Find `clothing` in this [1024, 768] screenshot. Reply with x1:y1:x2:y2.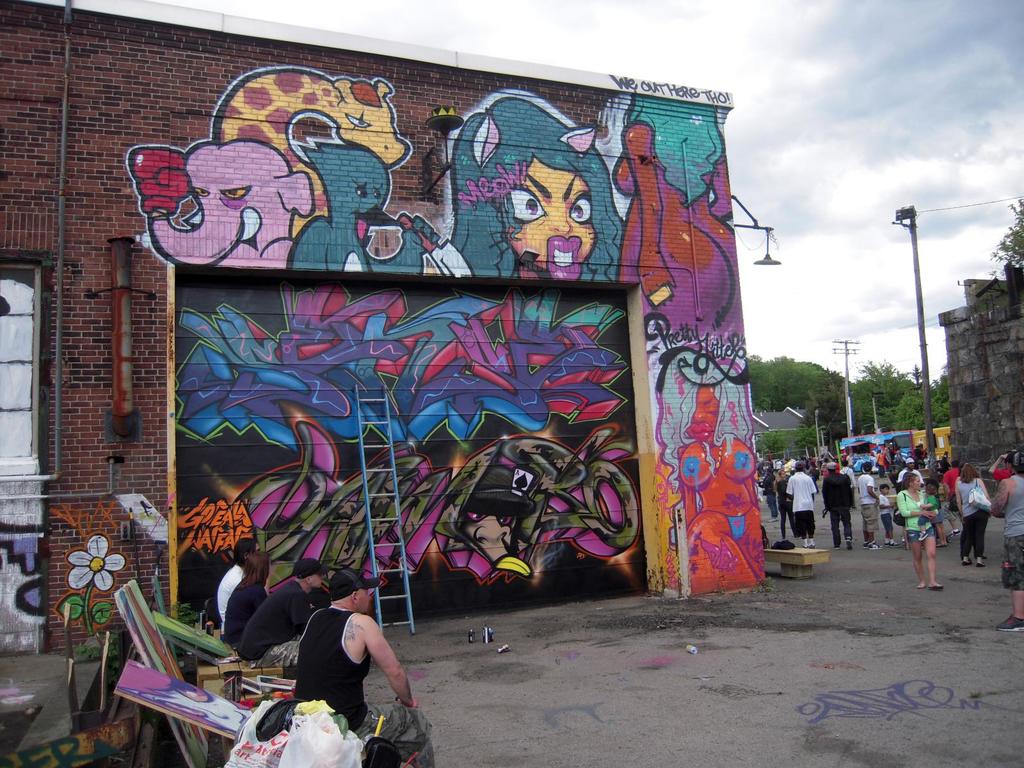
292:610:435:767.
